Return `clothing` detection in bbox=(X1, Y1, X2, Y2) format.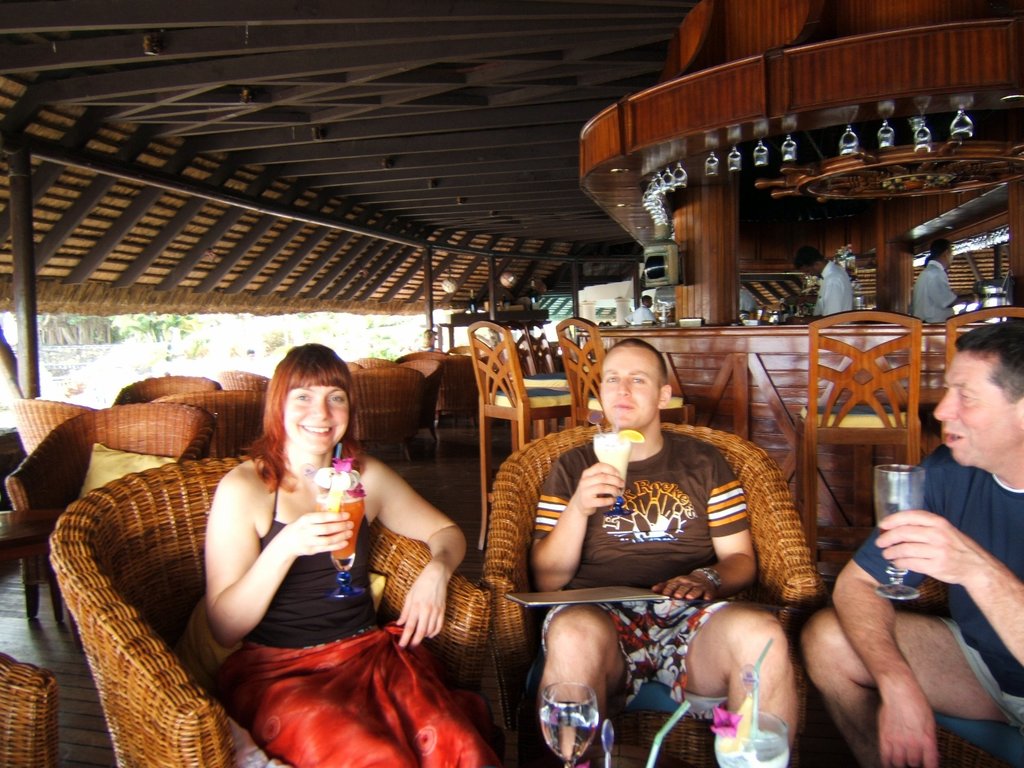
bbox=(543, 397, 758, 656).
